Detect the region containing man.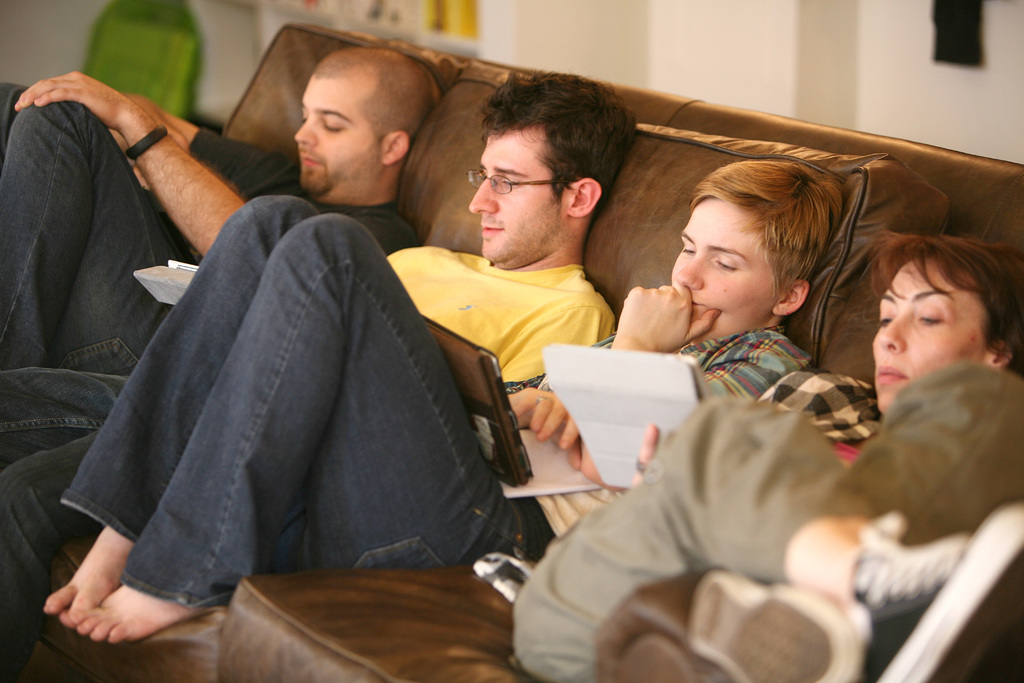
region(38, 75, 633, 682).
